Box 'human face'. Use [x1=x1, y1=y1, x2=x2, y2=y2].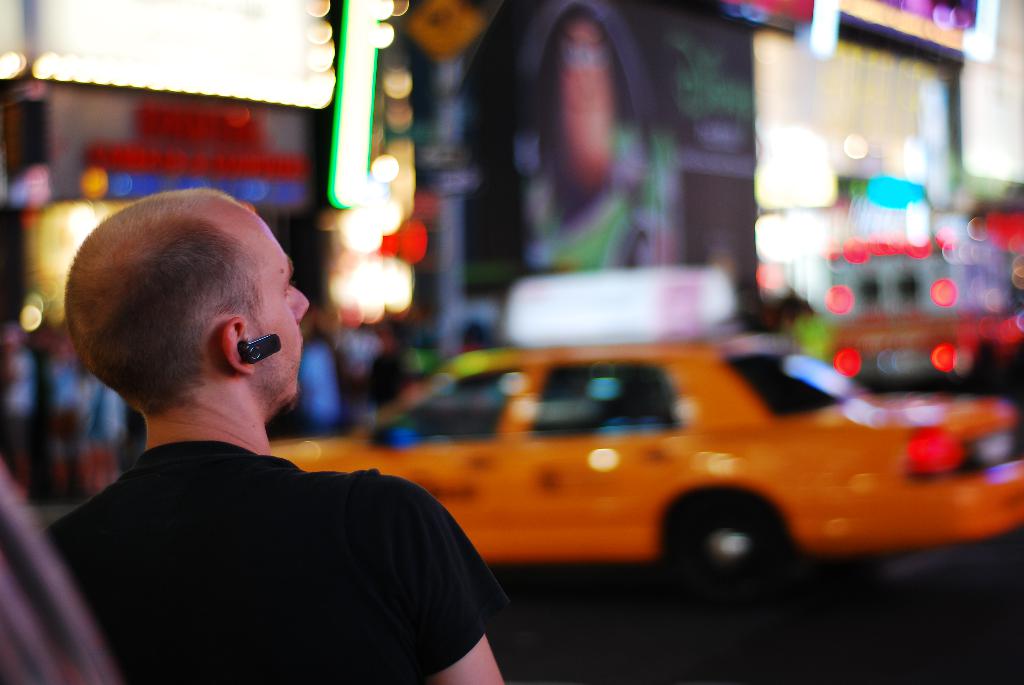
[x1=239, y1=201, x2=309, y2=414].
